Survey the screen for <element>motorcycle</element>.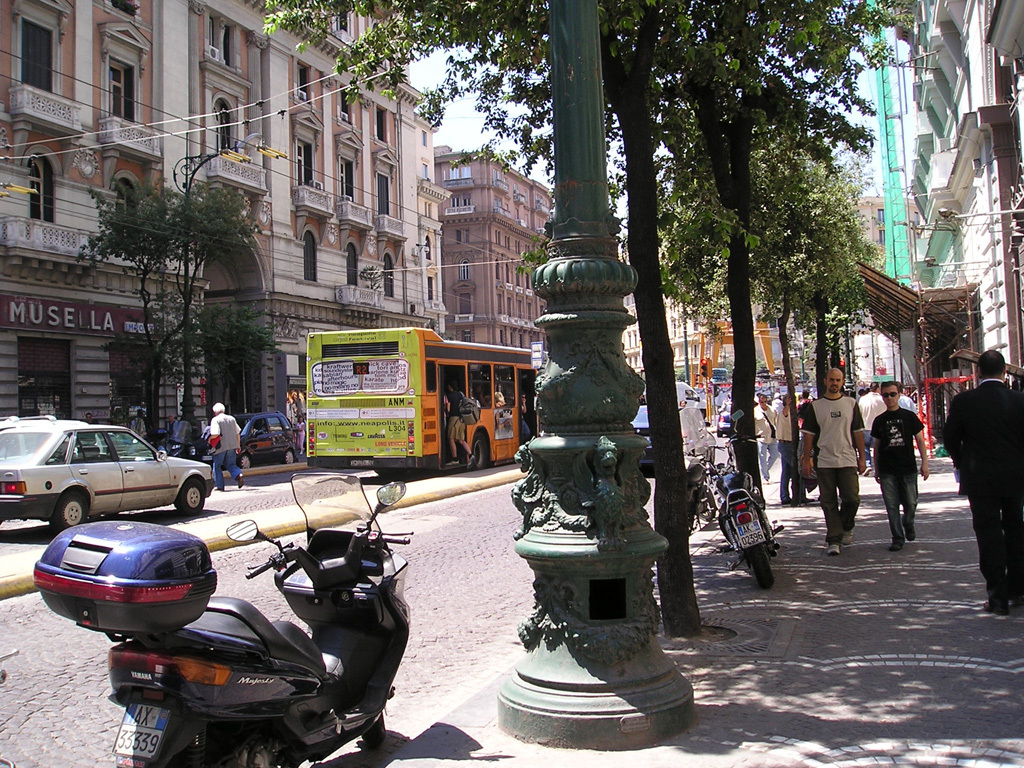
Survey found: bbox=[109, 473, 414, 767].
